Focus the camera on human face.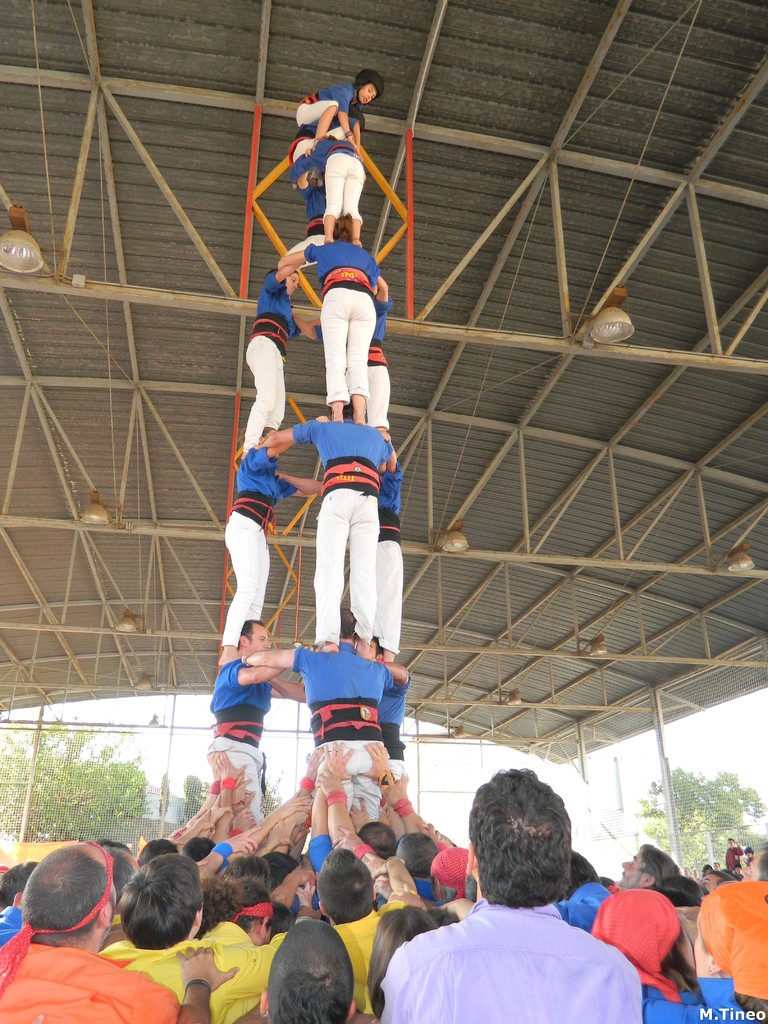
Focus region: BBox(687, 869, 689, 876).
